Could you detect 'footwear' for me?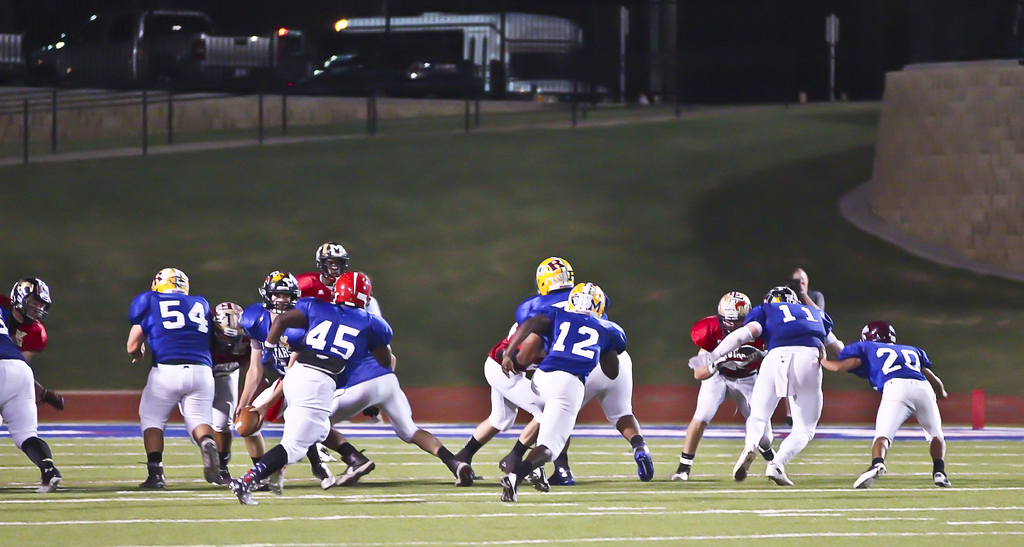
Detection result: <bbox>764, 446, 777, 460</bbox>.
